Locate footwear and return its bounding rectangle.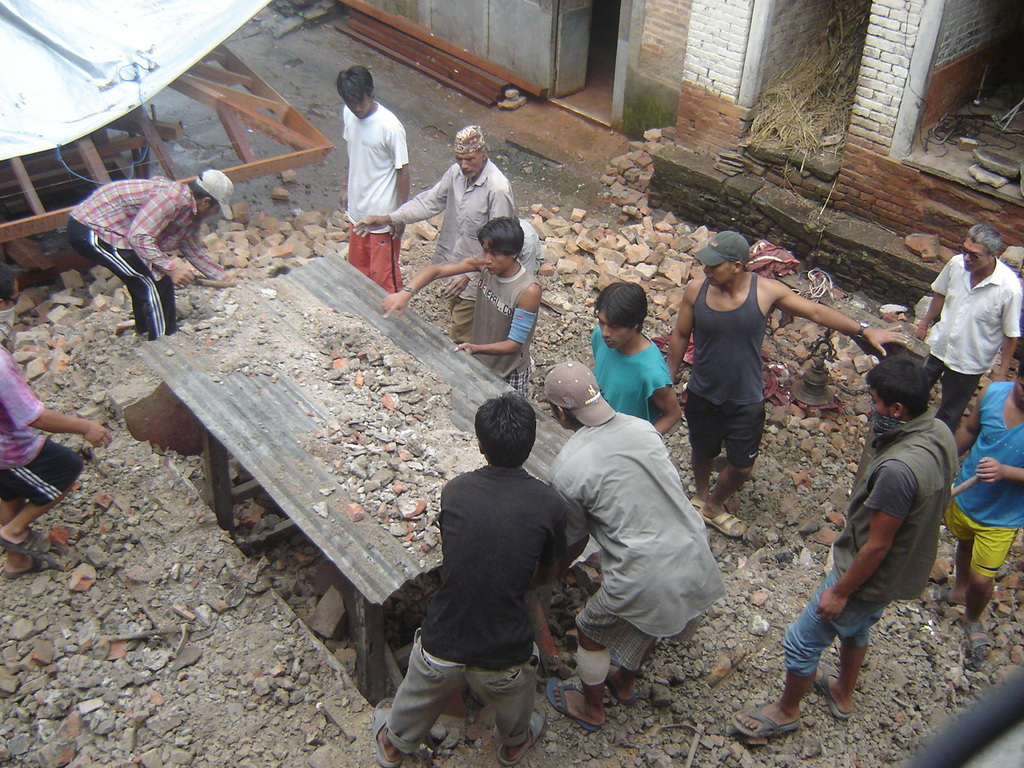
bbox(601, 661, 642, 709).
